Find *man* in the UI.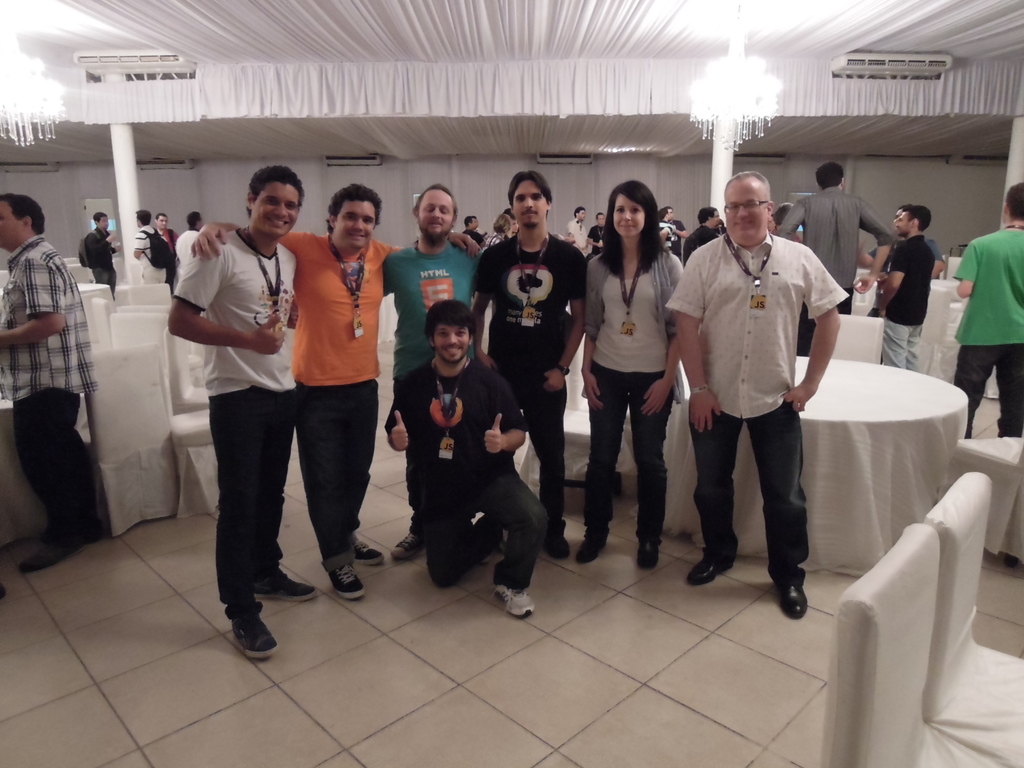
UI element at 868,205,936,372.
